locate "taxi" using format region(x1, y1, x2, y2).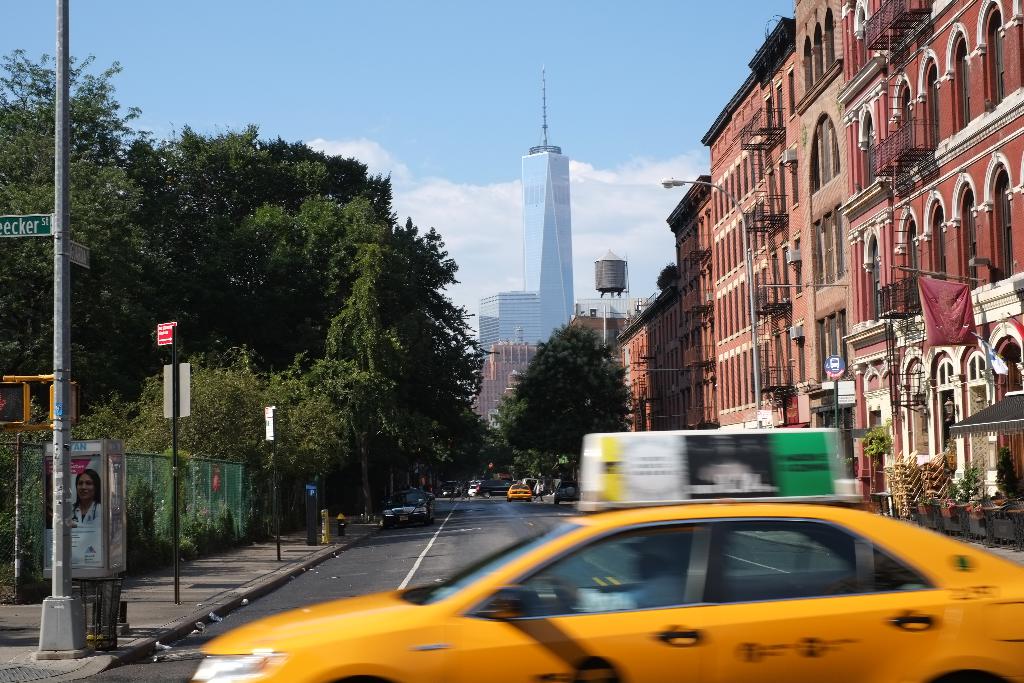
region(191, 429, 1023, 682).
